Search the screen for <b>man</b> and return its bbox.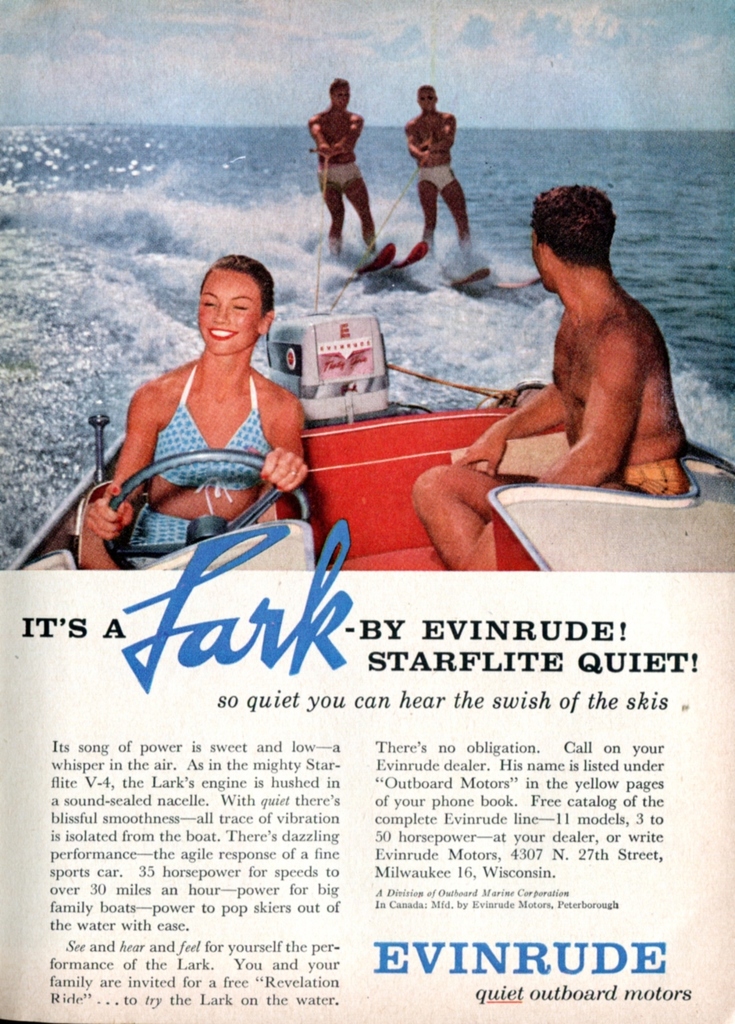
Found: x1=463 y1=171 x2=711 y2=535.
